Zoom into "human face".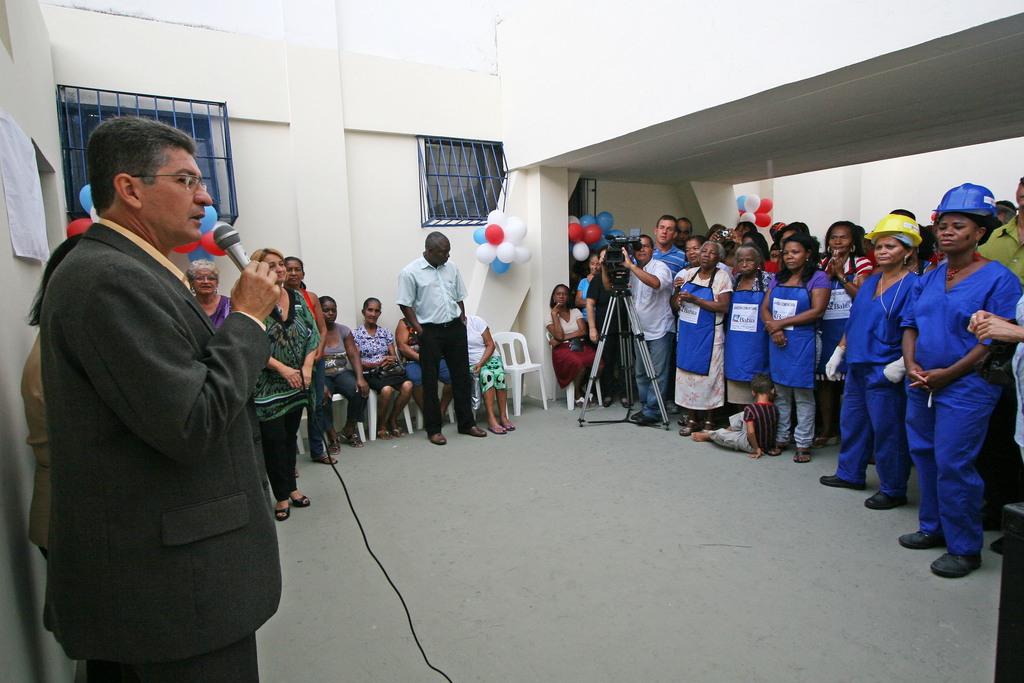
Zoom target: {"x1": 191, "y1": 268, "x2": 219, "y2": 296}.
